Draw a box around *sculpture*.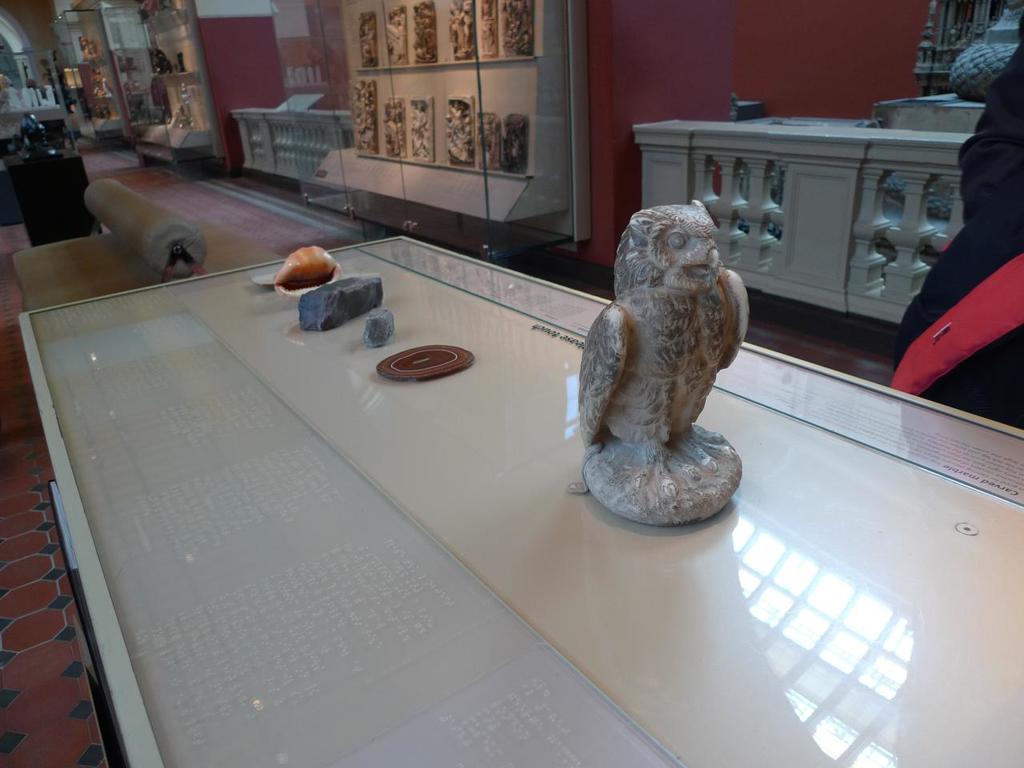
x1=361 y1=11 x2=373 y2=67.
